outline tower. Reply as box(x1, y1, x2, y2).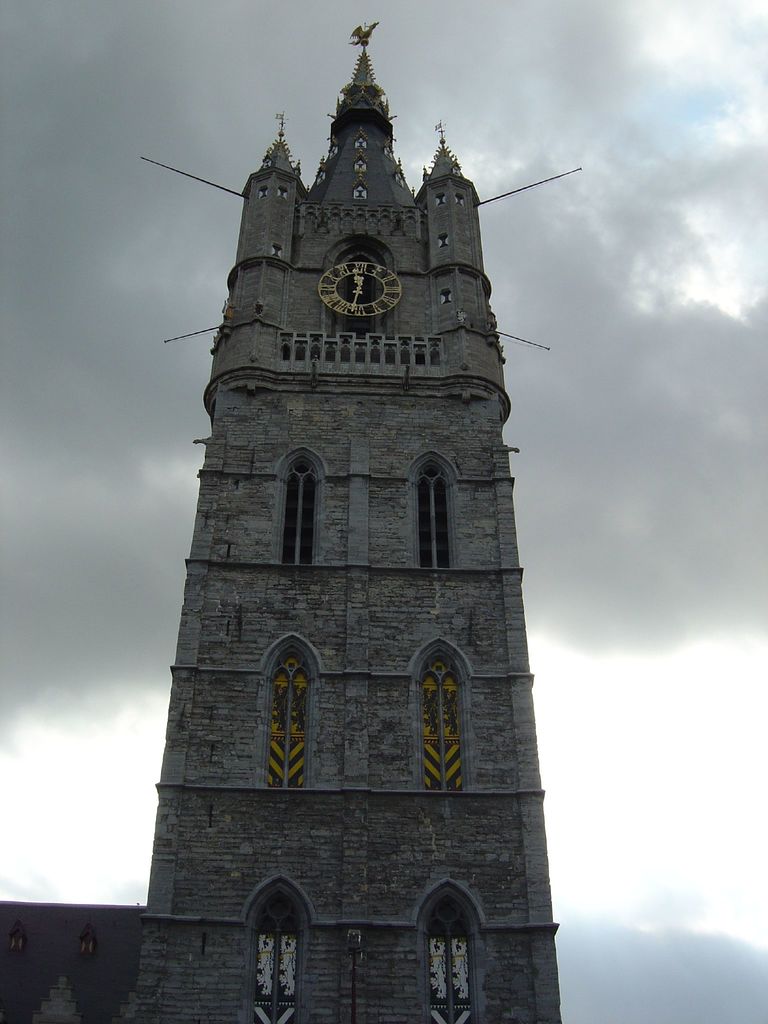
box(159, 73, 550, 888).
